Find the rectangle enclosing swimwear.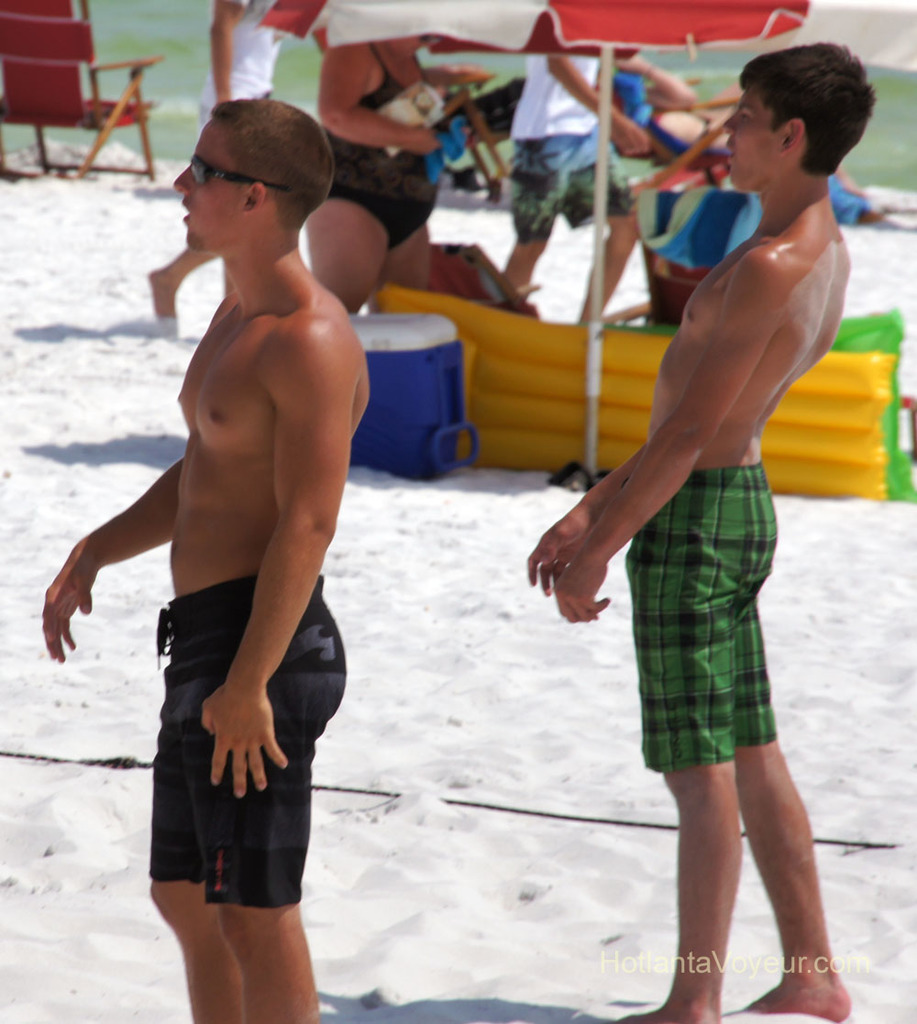
locate(625, 459, 785, 767).
